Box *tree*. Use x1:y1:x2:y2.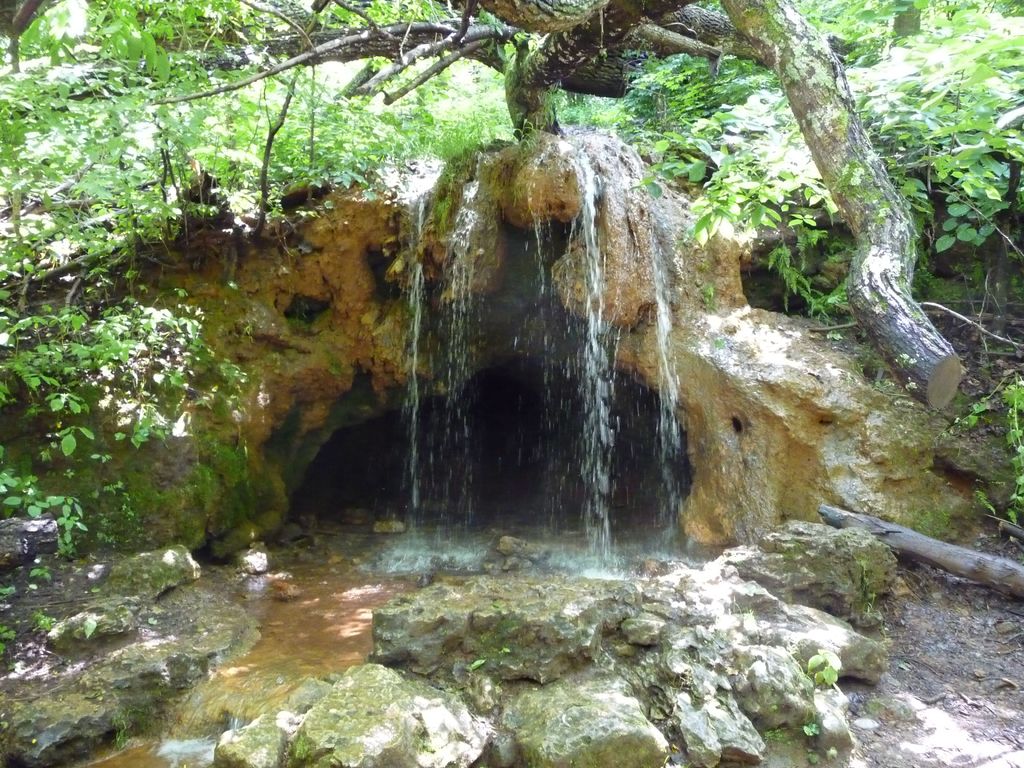
131:0:961:412.
